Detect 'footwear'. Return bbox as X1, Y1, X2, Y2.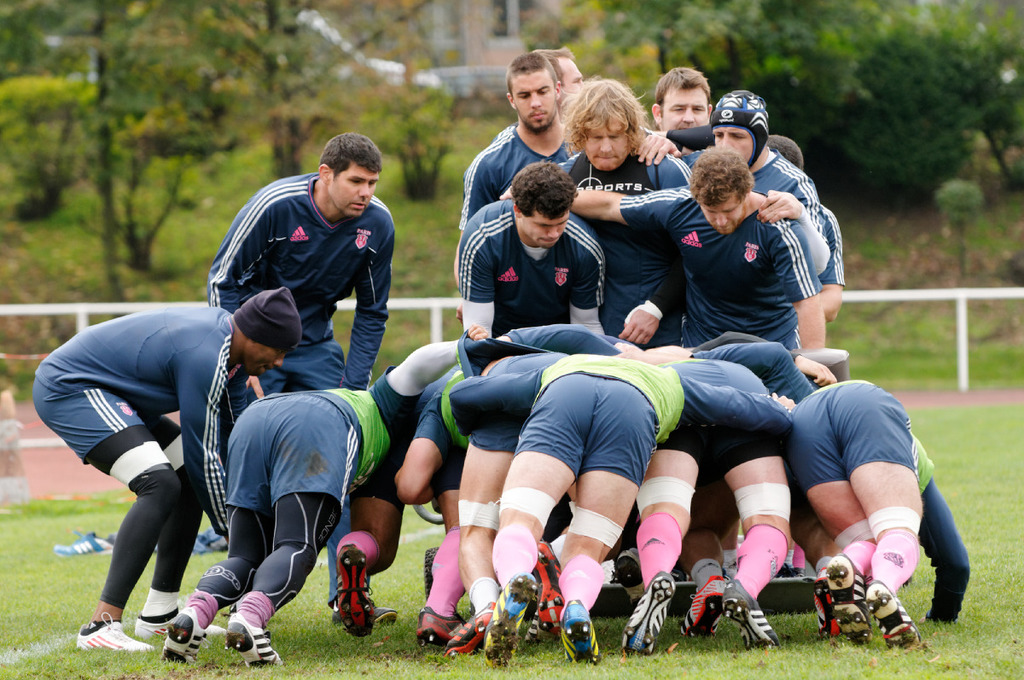
721, 583, 778, 649.
